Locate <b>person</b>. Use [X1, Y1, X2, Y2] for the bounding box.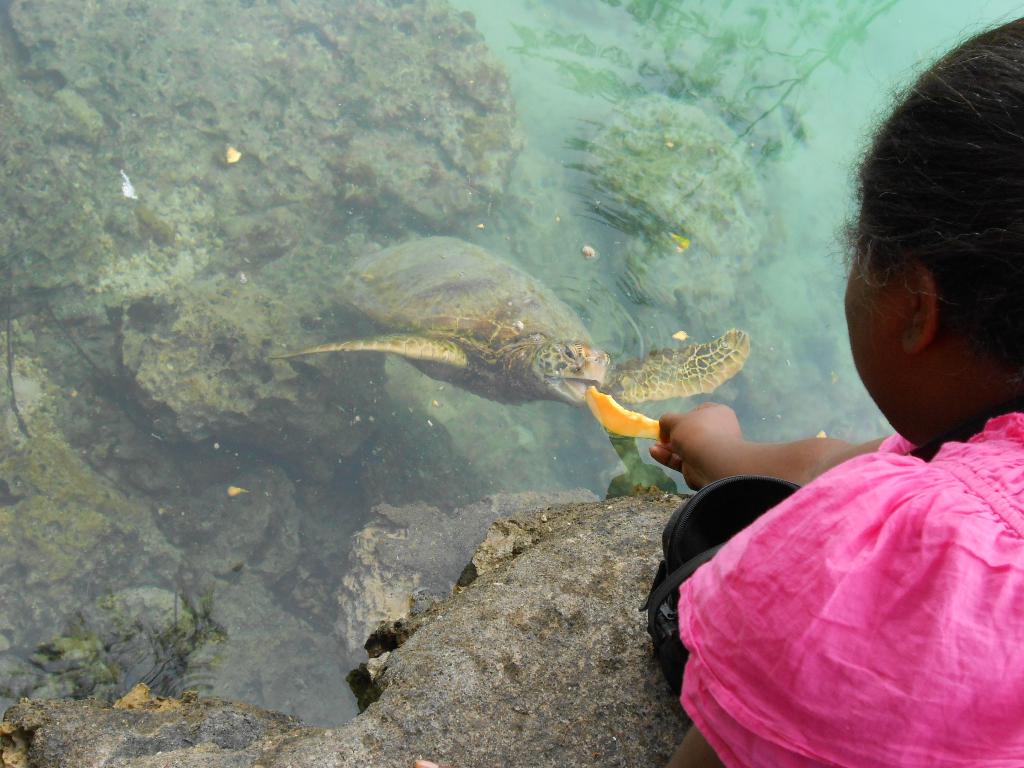
[649, 19, 1023, 767].
